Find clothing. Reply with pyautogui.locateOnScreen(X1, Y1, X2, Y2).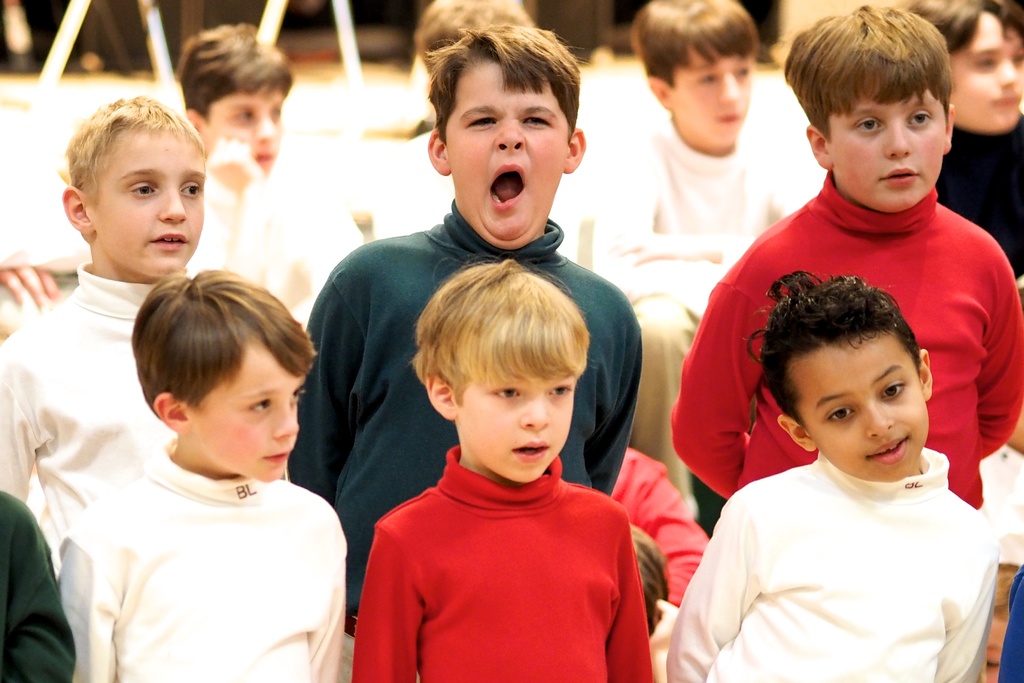
pyautogui.locateOnScreen(936, 108, 1023, 284).
